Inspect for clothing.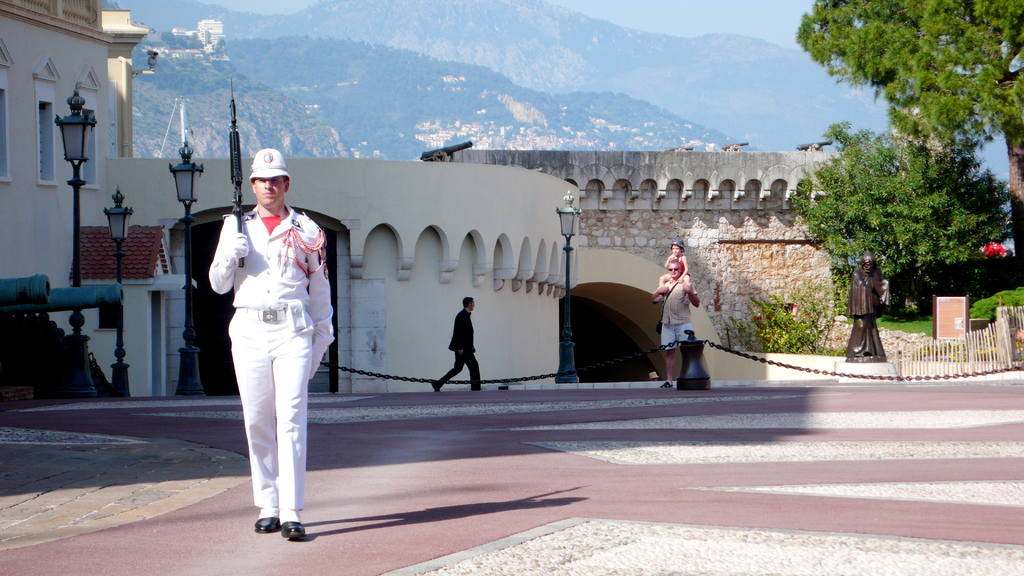
Inspection: region(209, 174, 330, 486).
